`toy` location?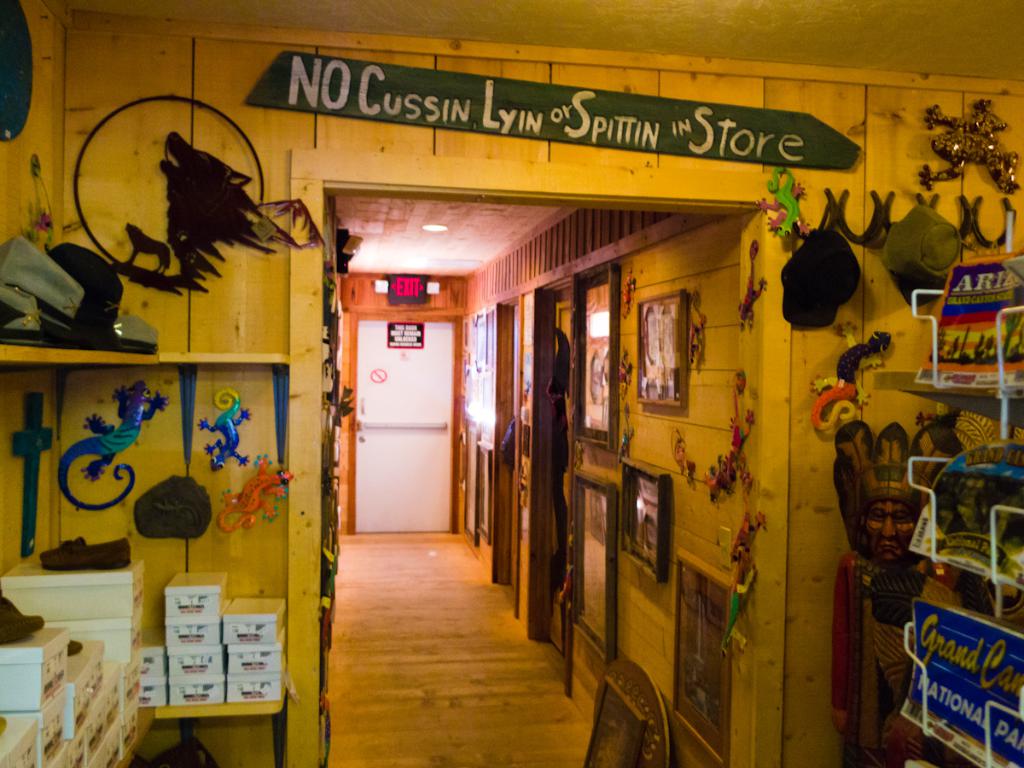
x1=724 y1=493 x2=770 y2=662
